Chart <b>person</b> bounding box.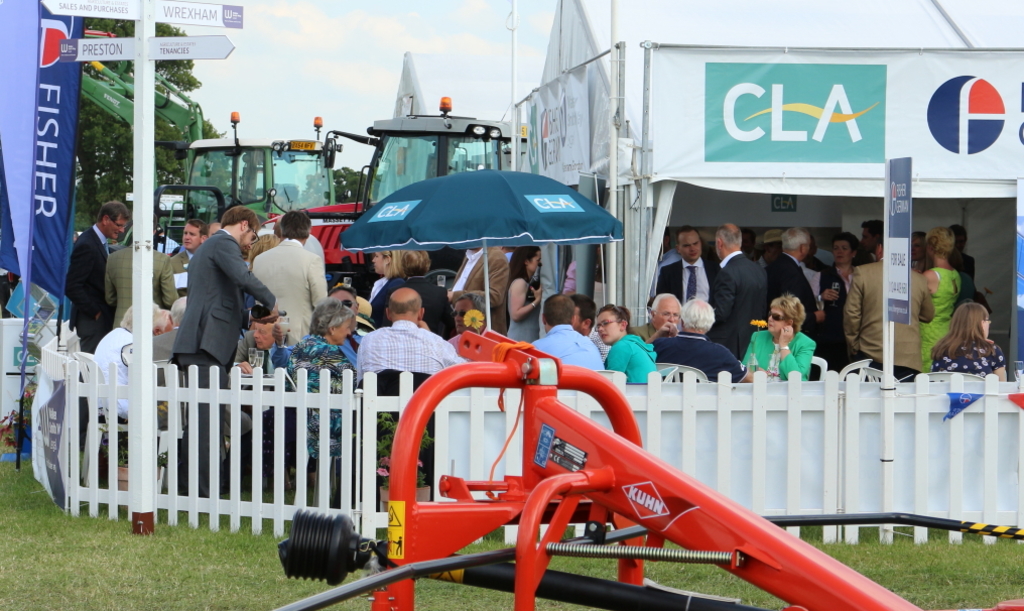
Charted: detection(95, 222, 178, 318).
